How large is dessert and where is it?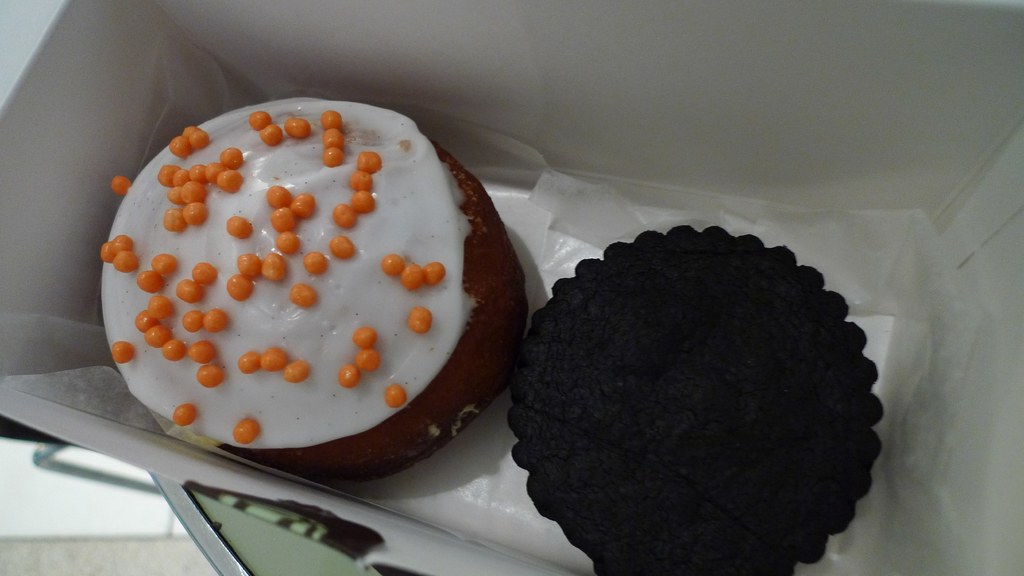
Bounding box: select_region(97, 94, 522, 476).
